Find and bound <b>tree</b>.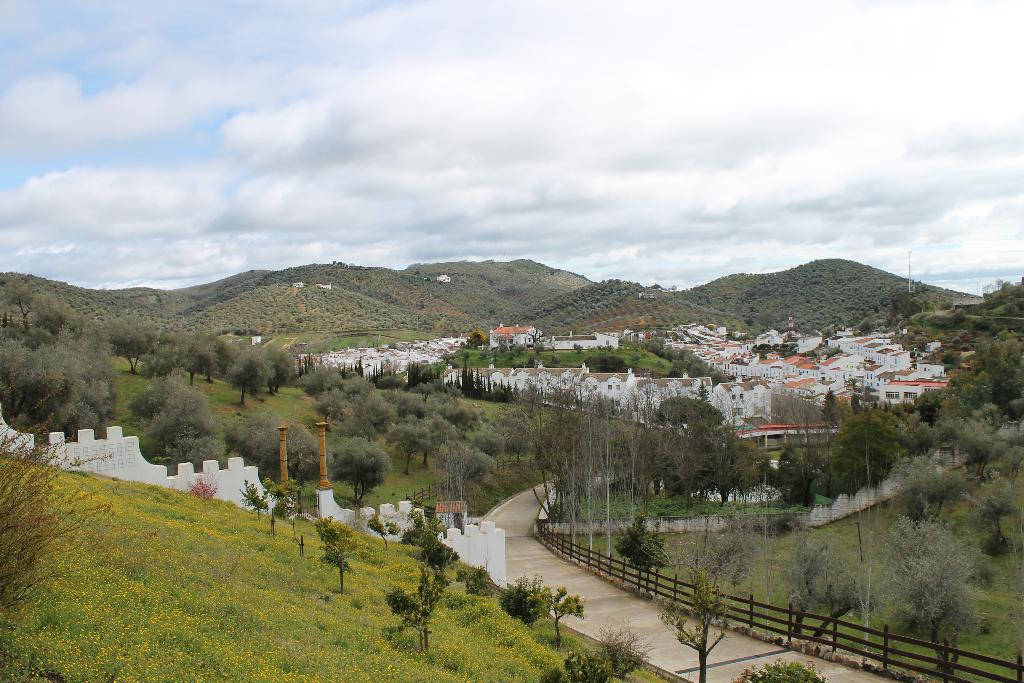
Bound: left=881, top=511, right=967, bottom=677.
